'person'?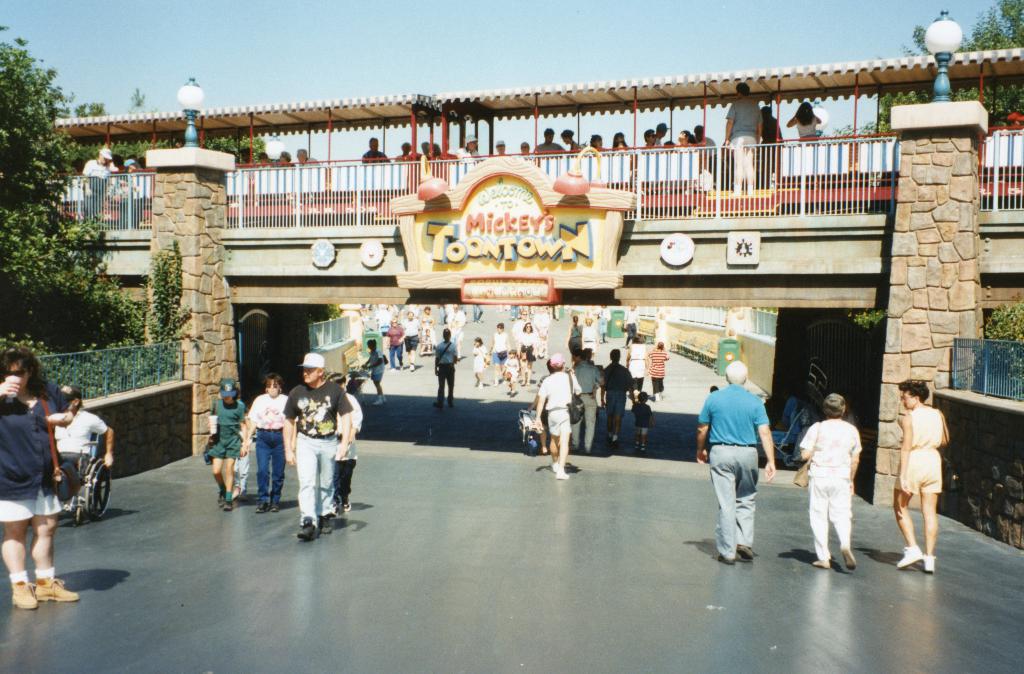
[x1=364, y1=340, x2=390, y2=406]
